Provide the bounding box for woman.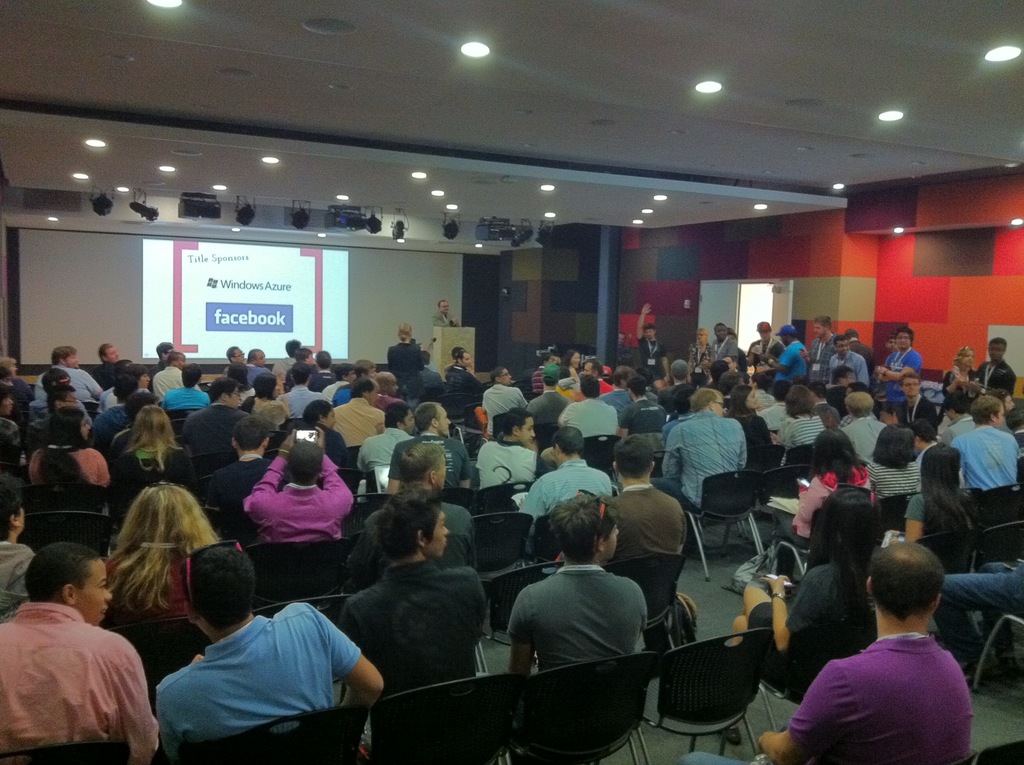
[x1=244, y1=373, x2=284, y2=410].
